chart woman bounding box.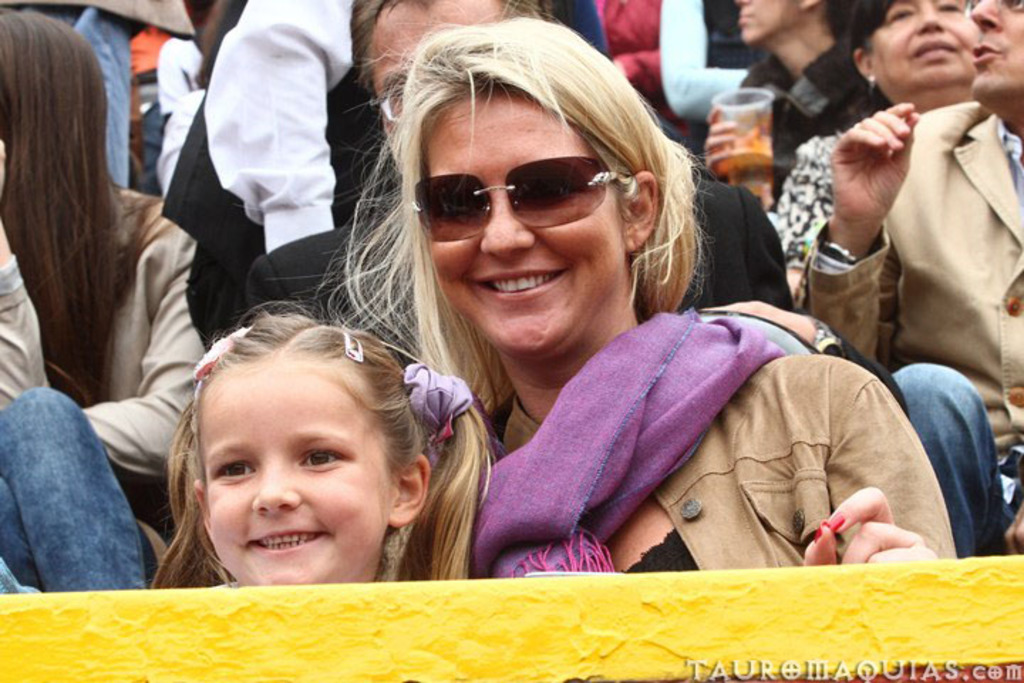
Charted: {"x1": 0, "y1": 9, "x2": 219, "y2": 595}.
